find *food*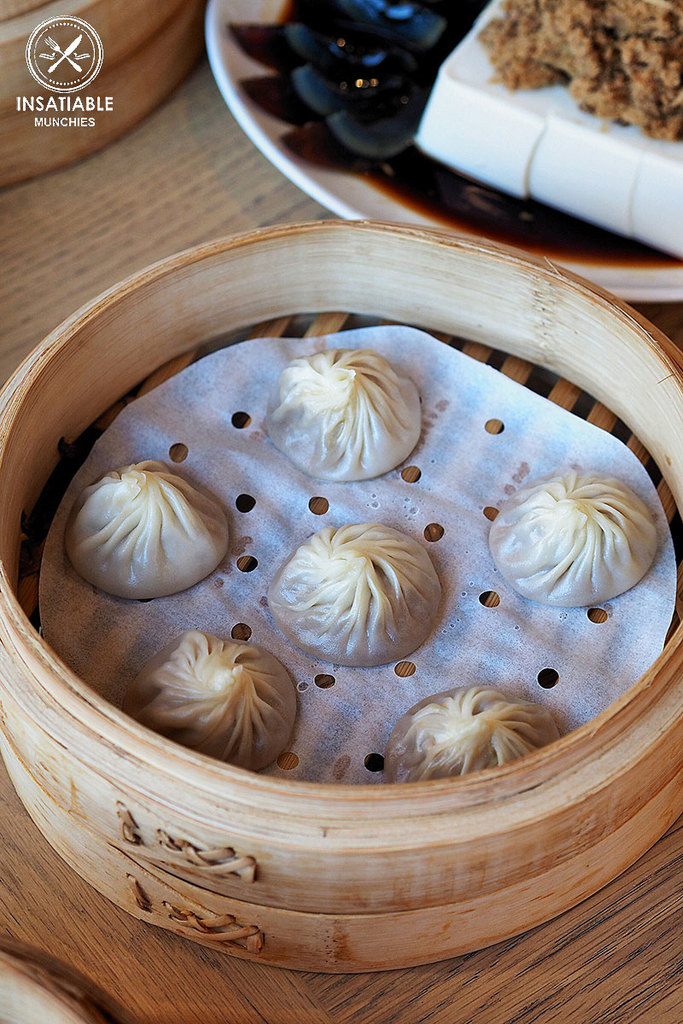
{"x1": 71, "y1": 461, "x2": 233, "y2": 601}
